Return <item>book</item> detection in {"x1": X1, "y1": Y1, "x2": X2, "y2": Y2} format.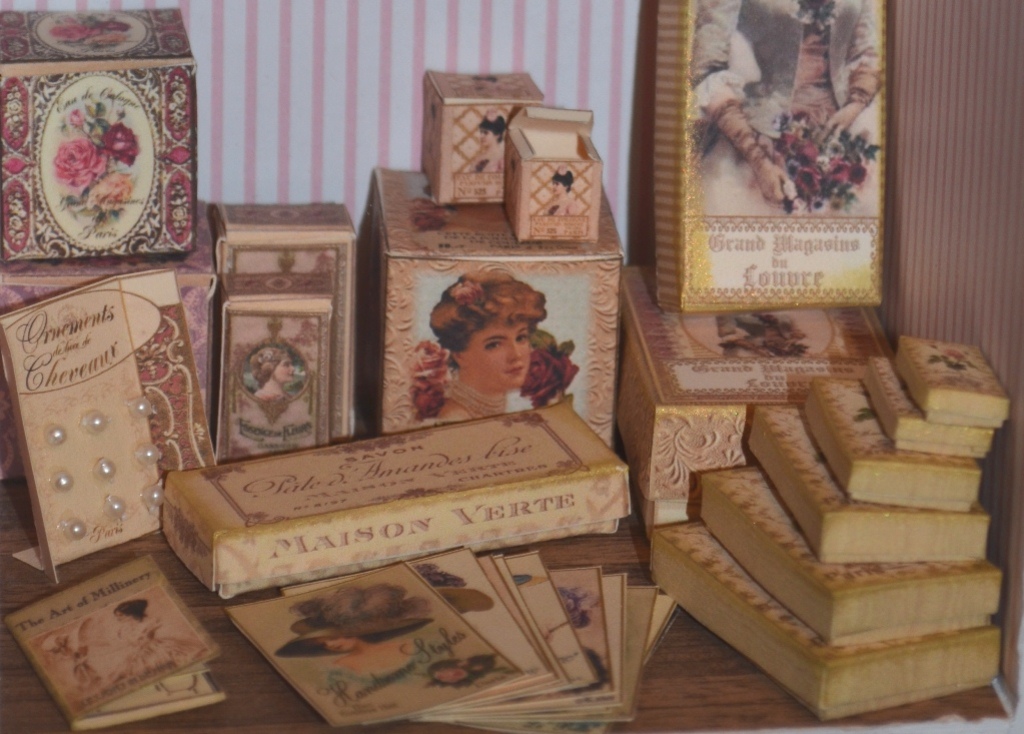
{"x1": 3, "y1": 552, "x2": 227, "y2": 733}.
